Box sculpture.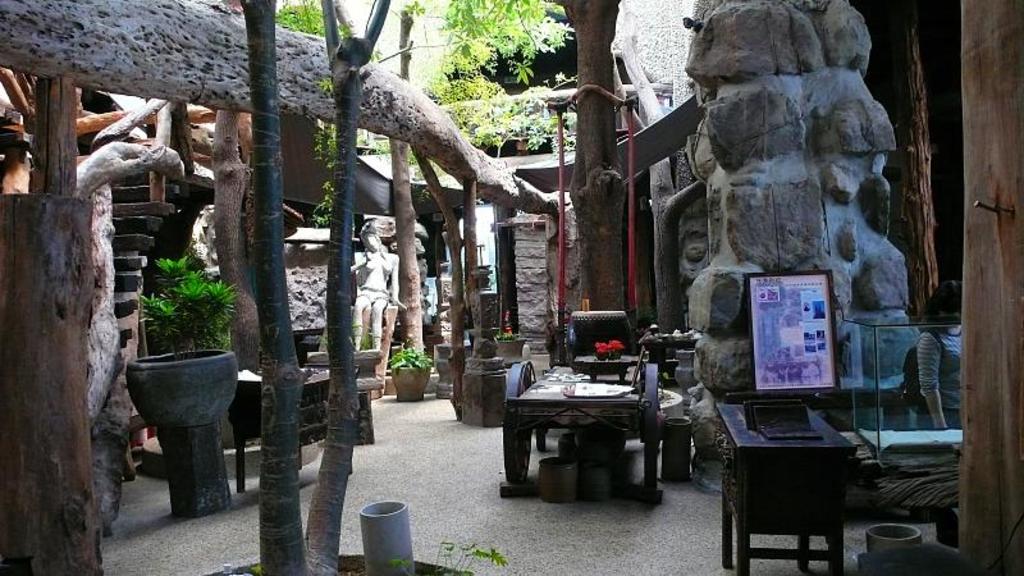
bbox=[68, 127, 175, 205].
